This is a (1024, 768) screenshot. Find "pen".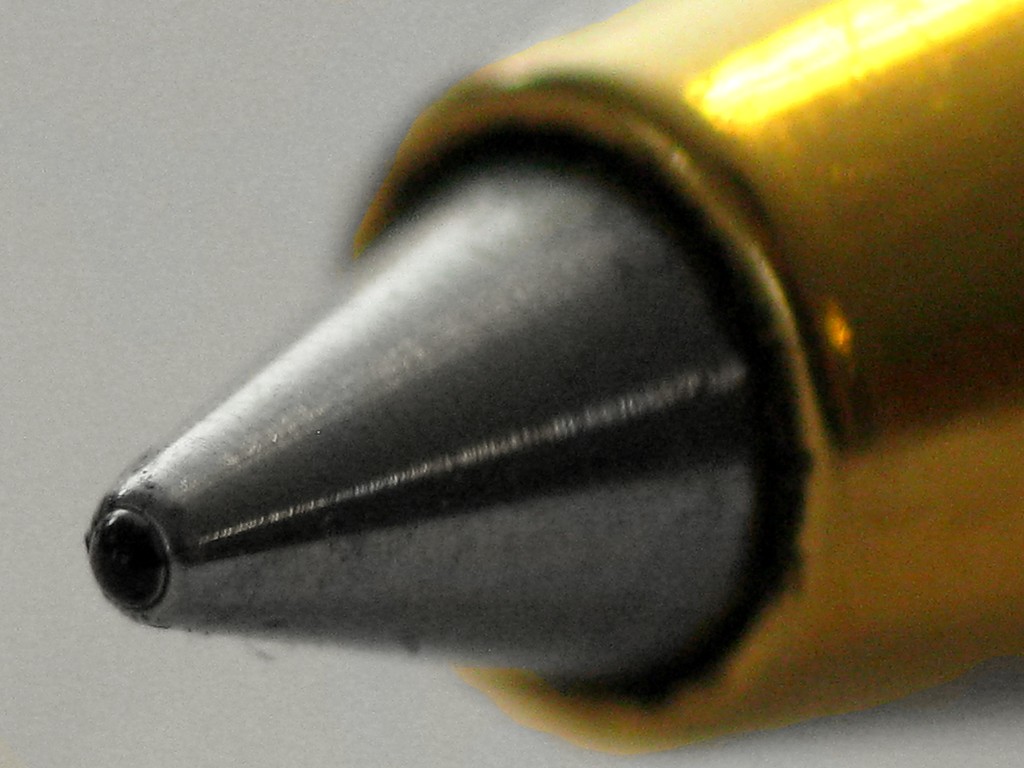
Bounding box: {"x1": 78, "y1": 0, "x2": 1023, "y2": 755}.
